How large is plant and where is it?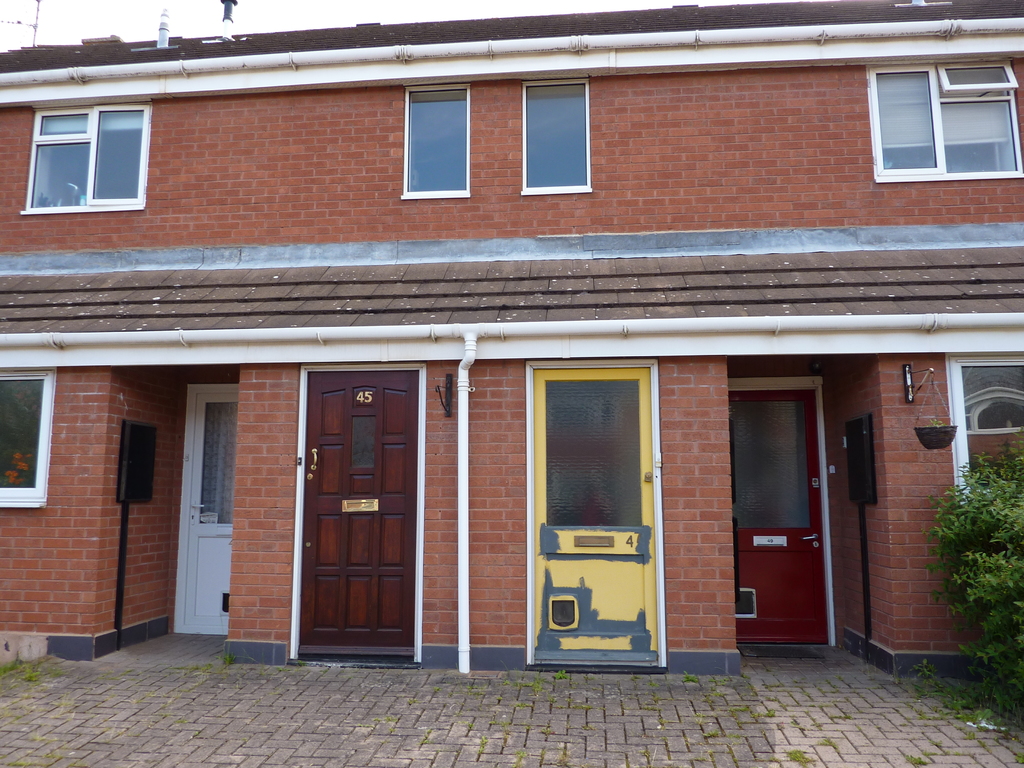
Bounding box: left=486, top=716, right=513, bottom=727.
